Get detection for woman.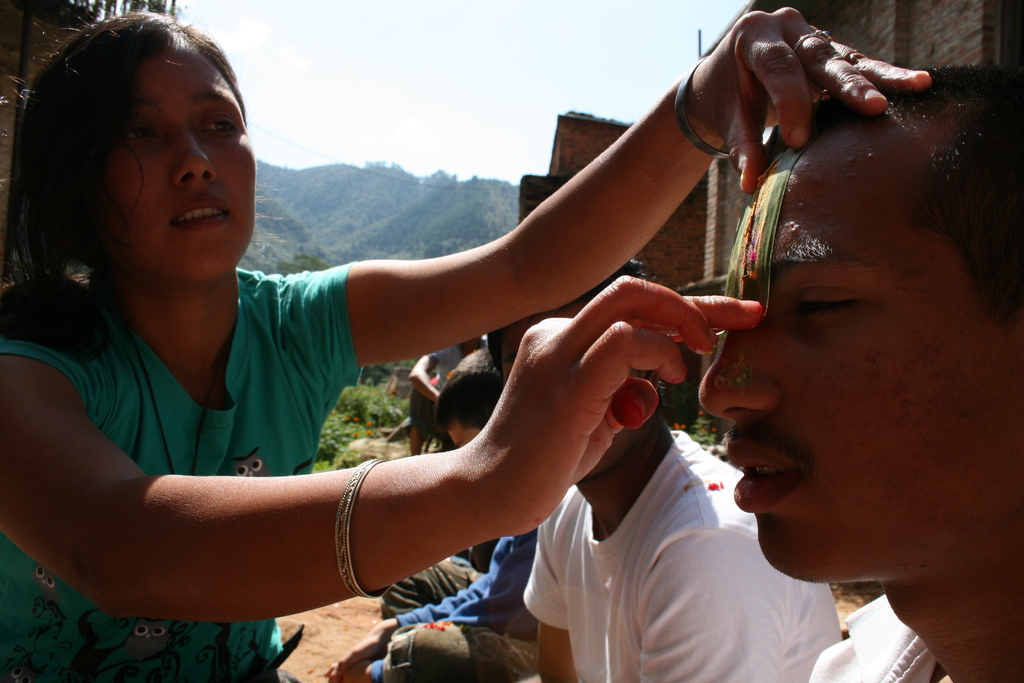
Detection: (x1=56, y1=4, x2=792, y2=659).
